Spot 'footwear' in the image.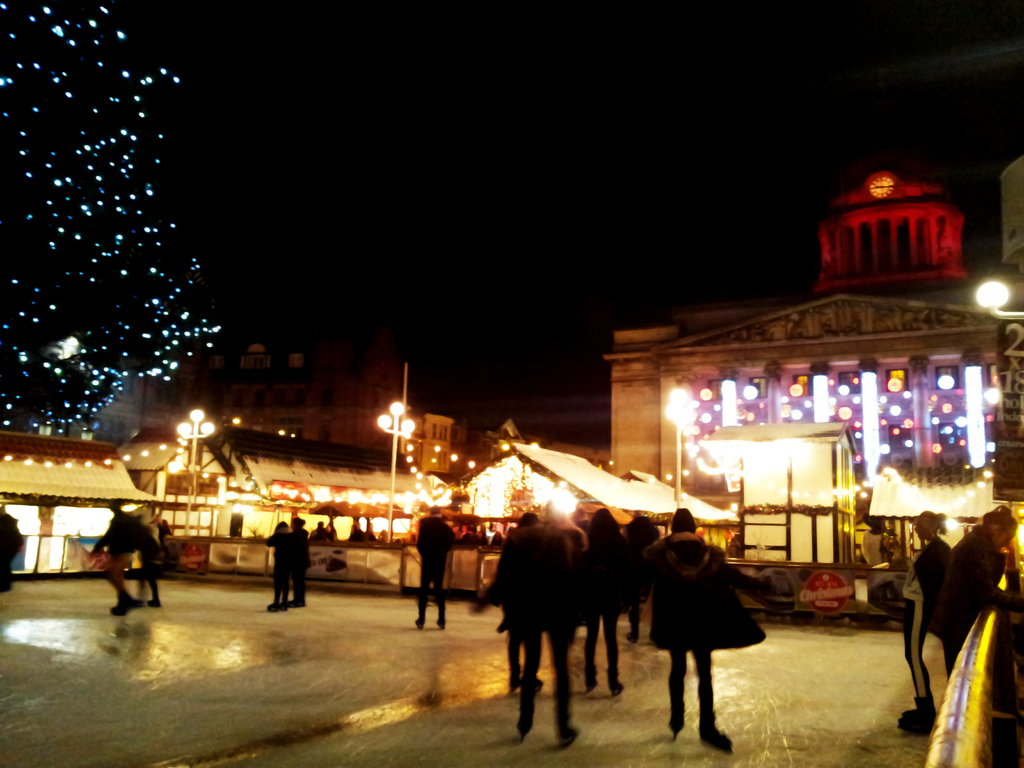
'footwear' found at (left=412, top=617, right=420, bottom=631).
